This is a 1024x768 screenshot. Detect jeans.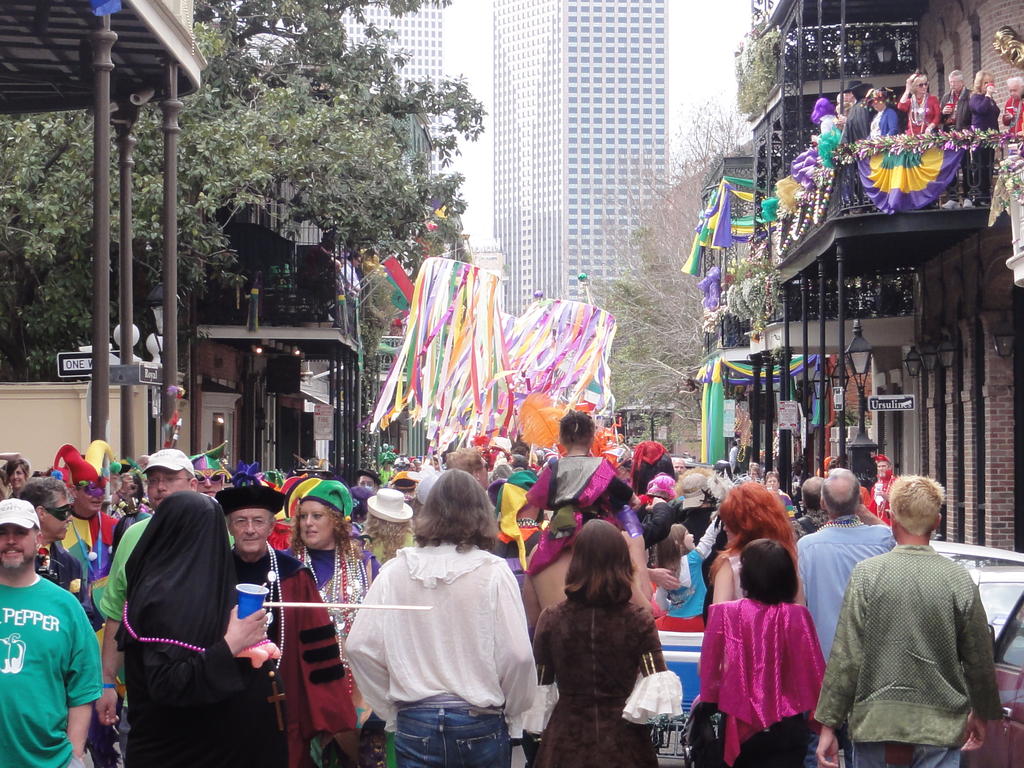
396 689 516 767.
